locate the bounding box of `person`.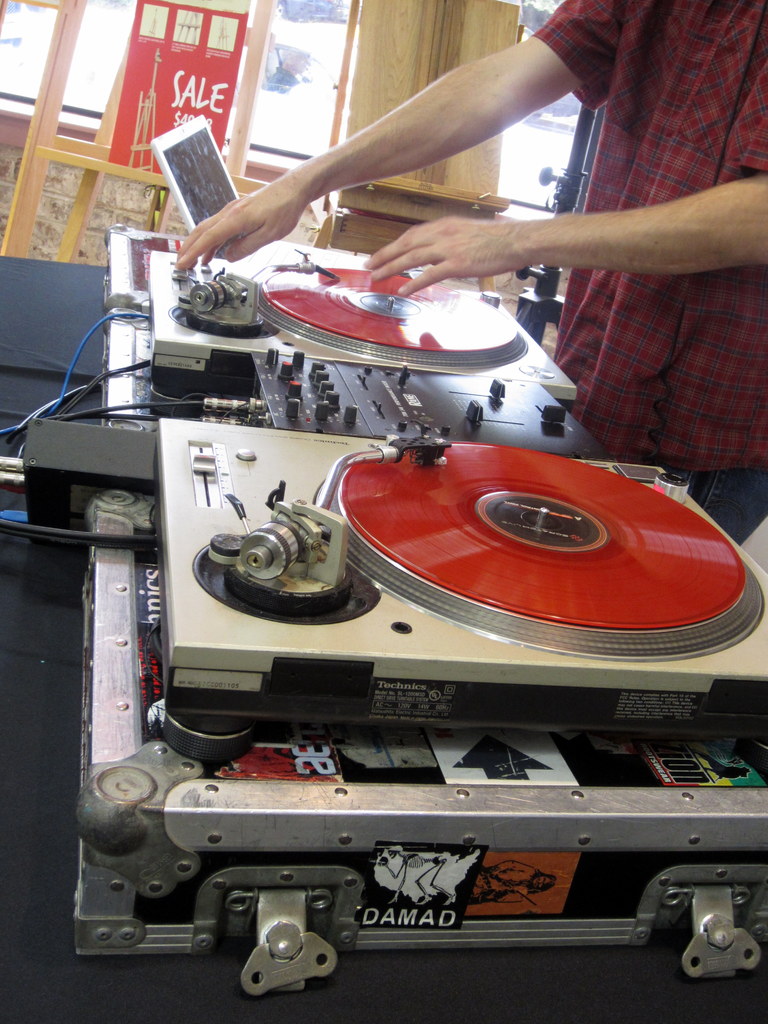
Bounding box: select_region(166, 0, 767, 547).
